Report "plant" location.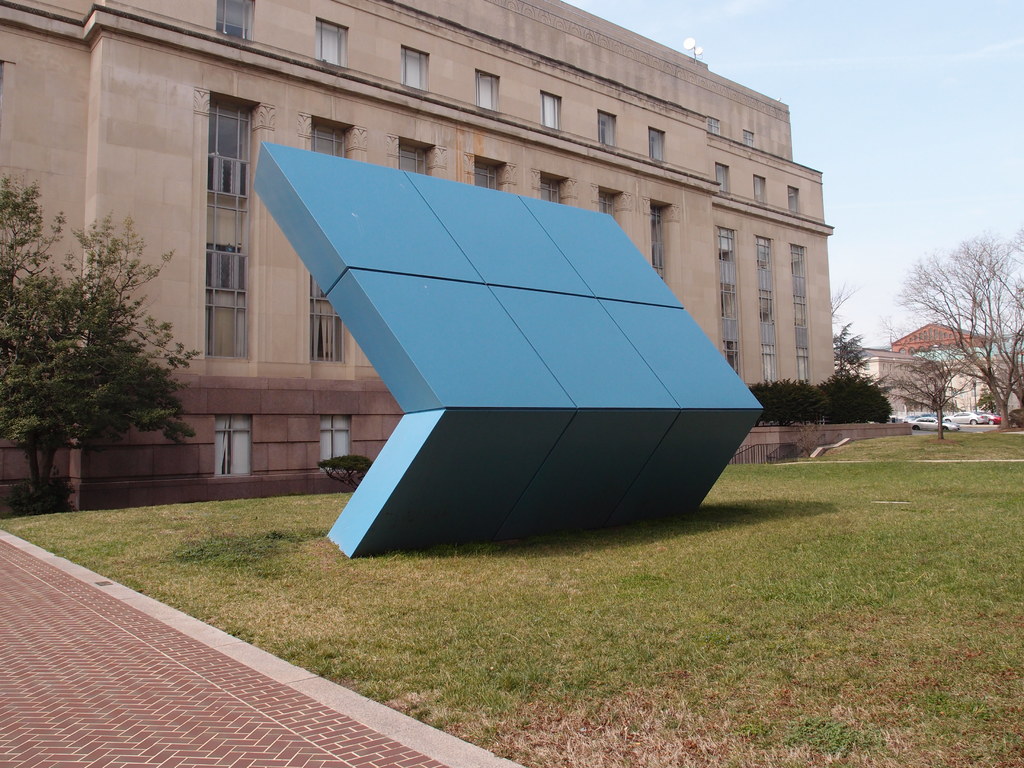
Report: {"x1": 0, "y1": 431, "x2": 1023, "y2": 767}.
